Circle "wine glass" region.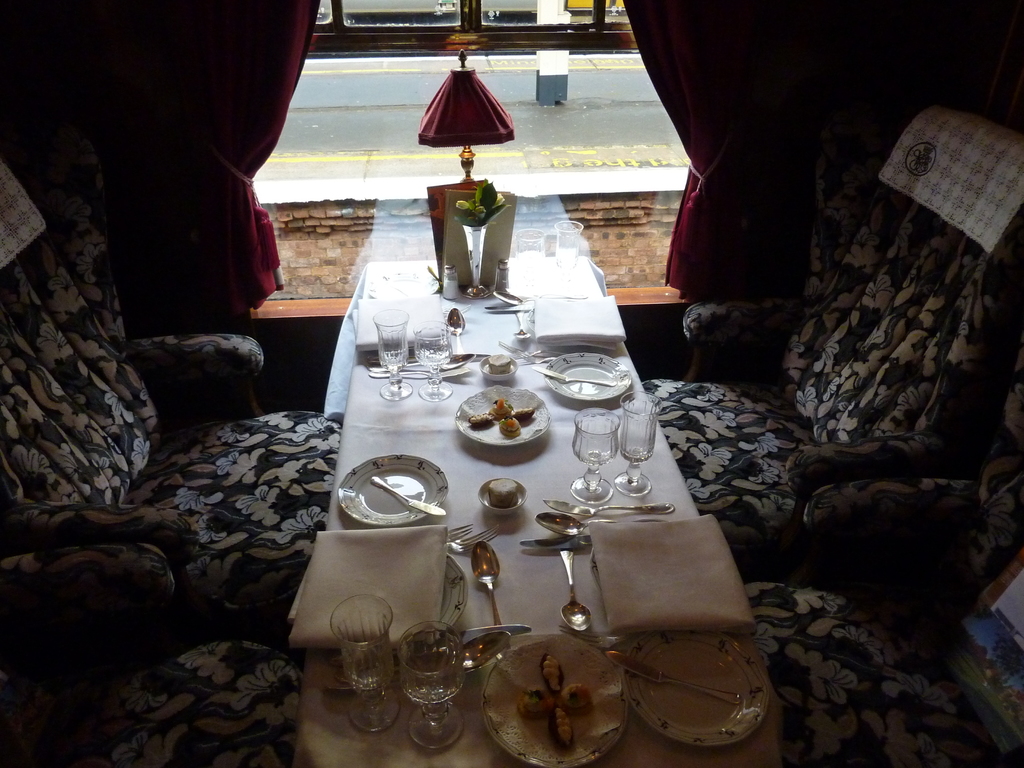
Region: l=397, t=623, r=474, b=748.
